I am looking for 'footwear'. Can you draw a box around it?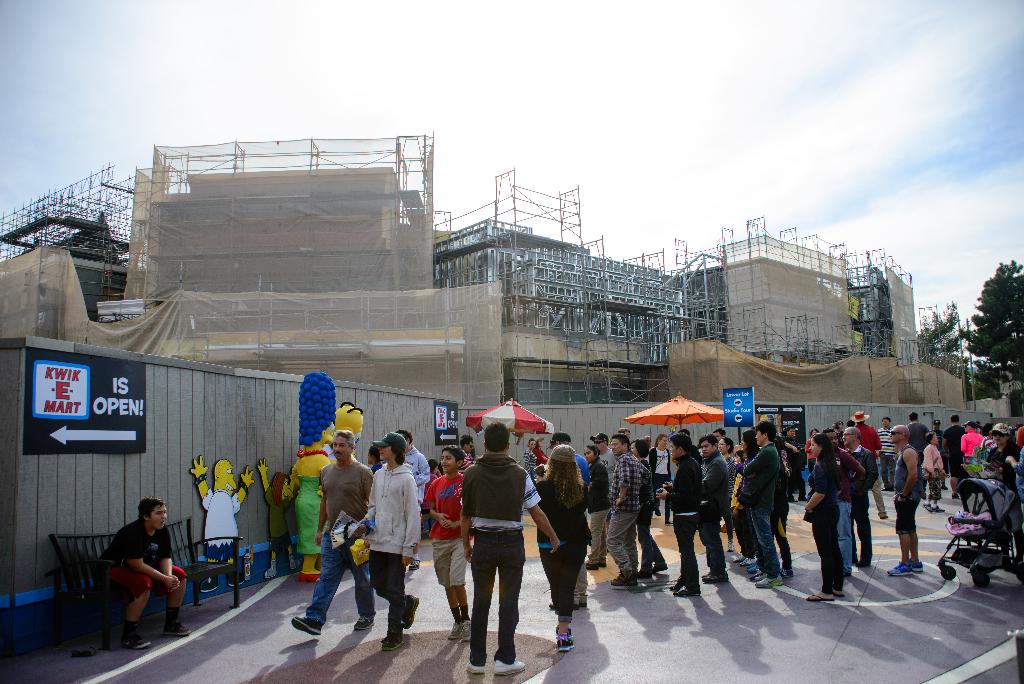
Sure, the bounding box is bbox=[725, 540, 736, 553].
